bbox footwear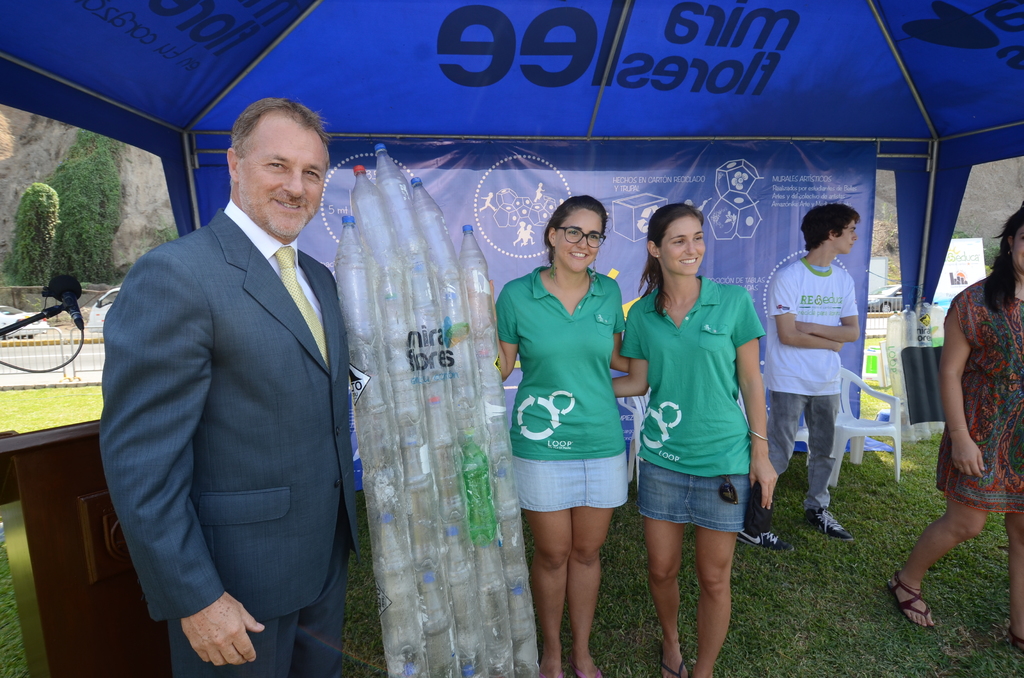
<box>738,524,796,554</box>
